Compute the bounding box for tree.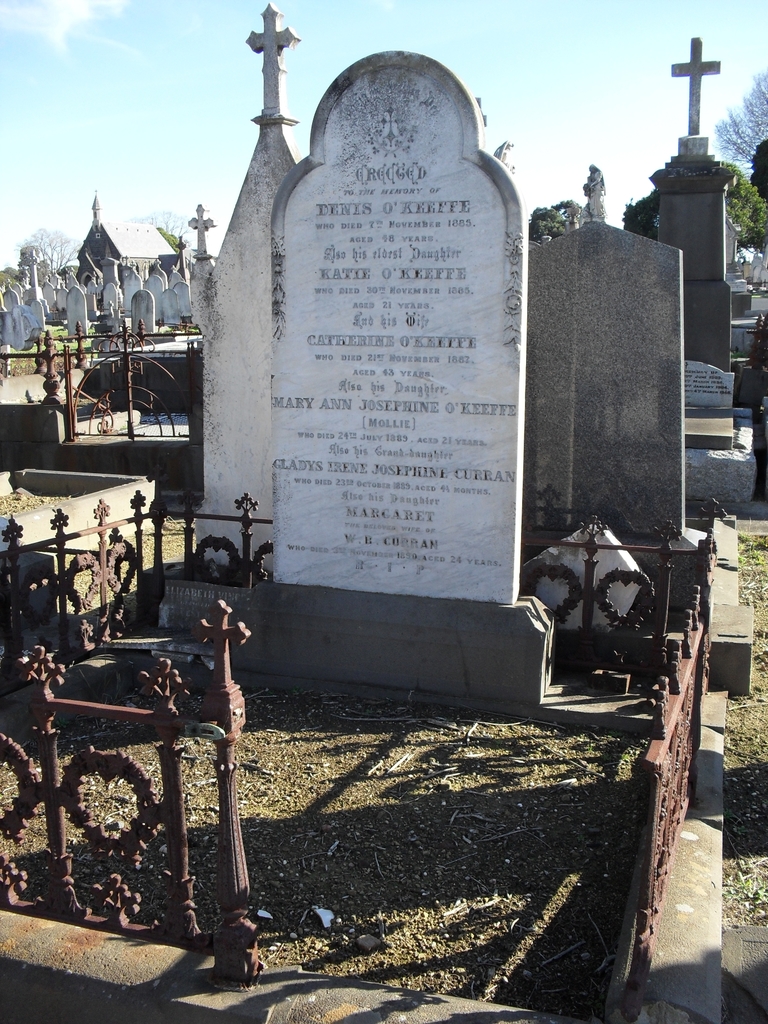
711,63,767,161.
